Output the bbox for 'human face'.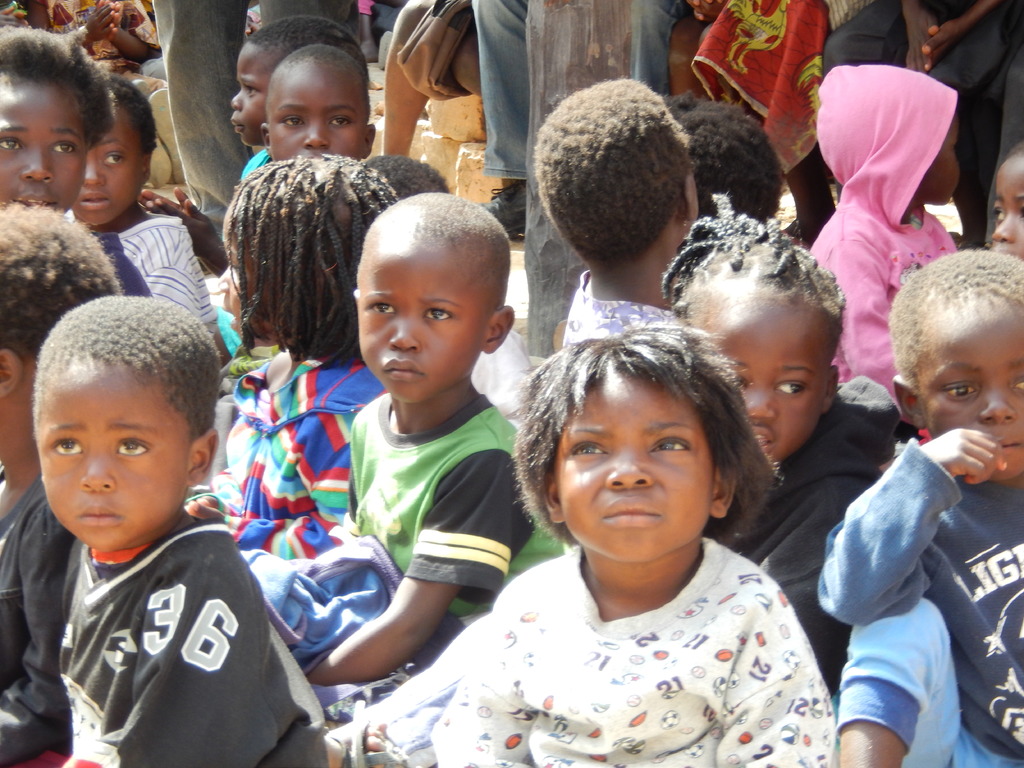
box=[34, 362, 196, 552].
